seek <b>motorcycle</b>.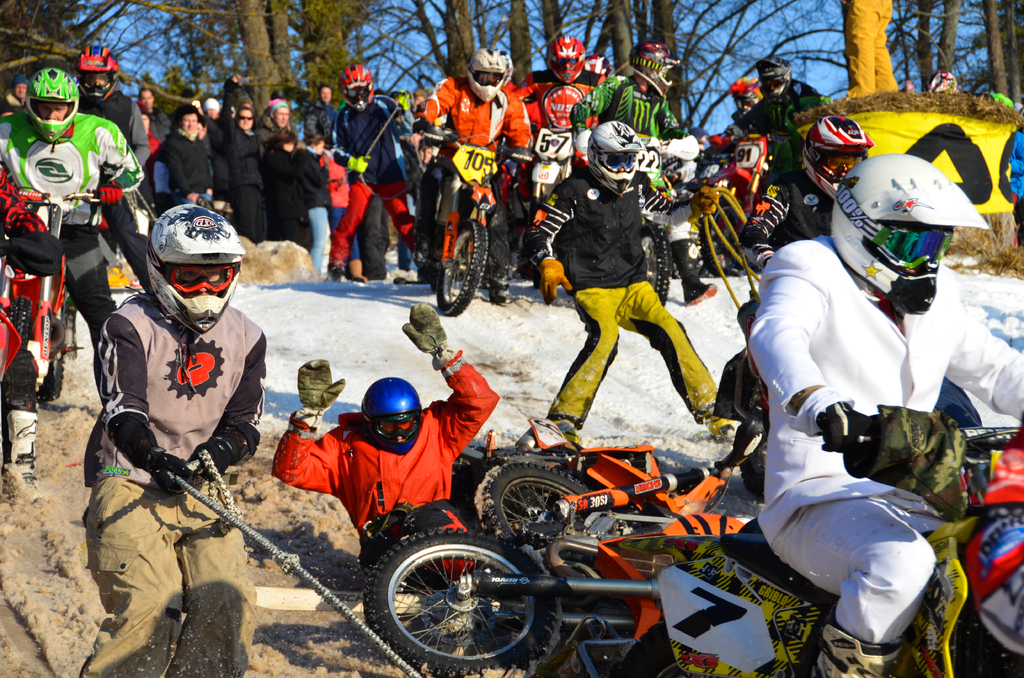
box(422, 116, 540, 319).
